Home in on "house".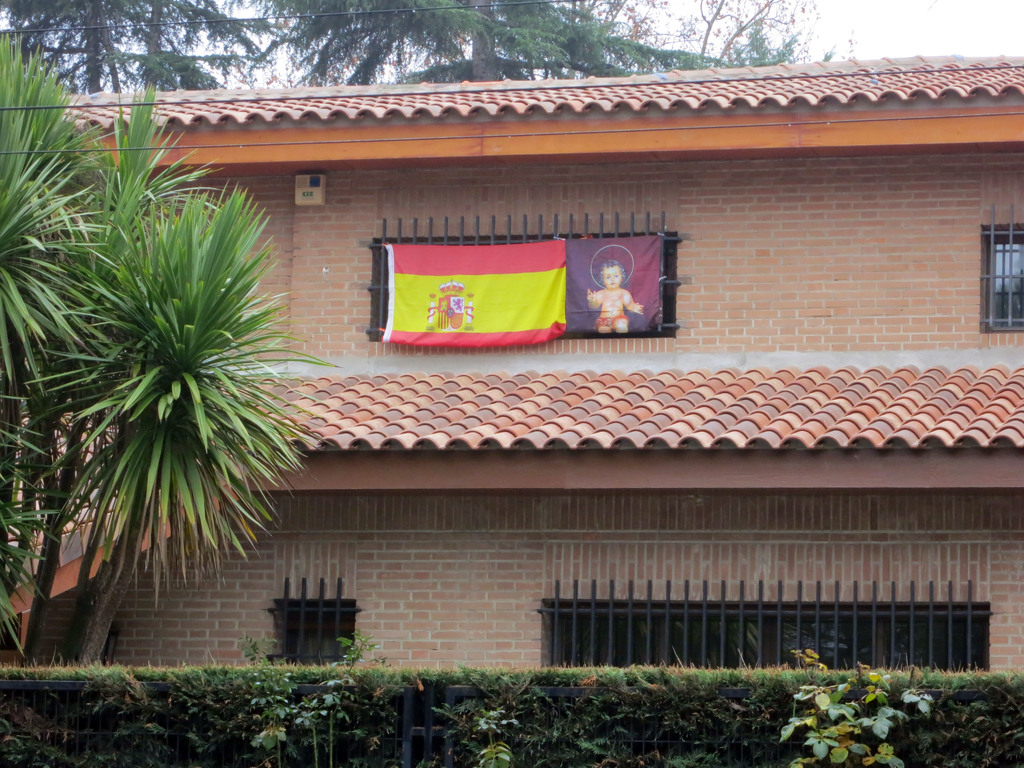
Homed in at {"left": 0, "top": 29, "right": 1023, "bottom": 764}.
